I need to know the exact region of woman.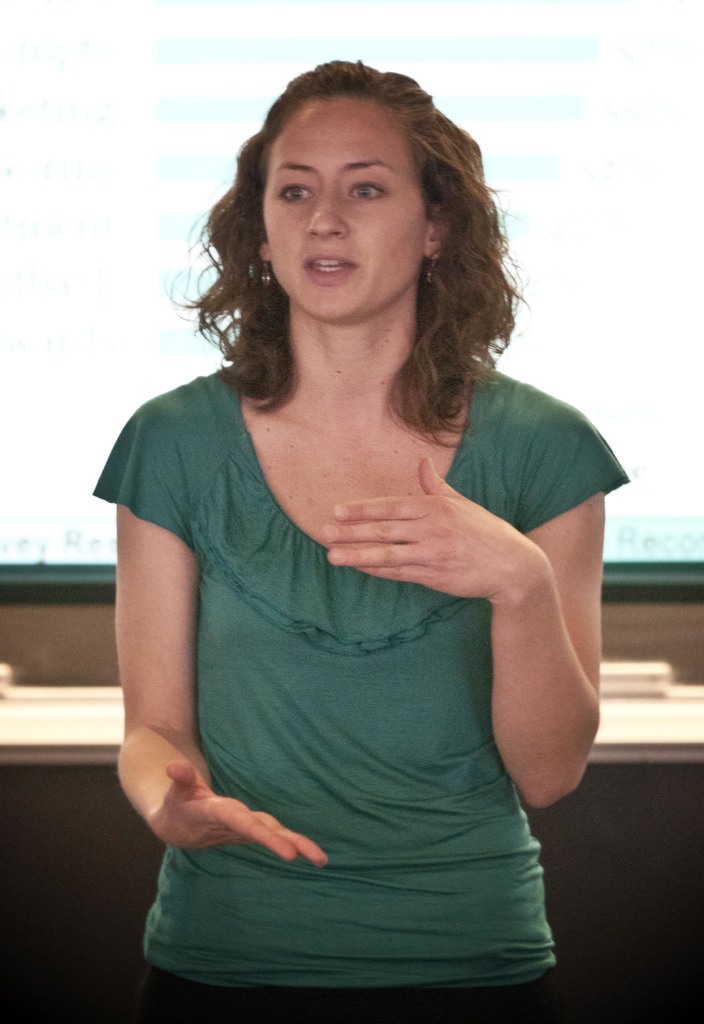
Region: region(79, 22, 624, 1023).
